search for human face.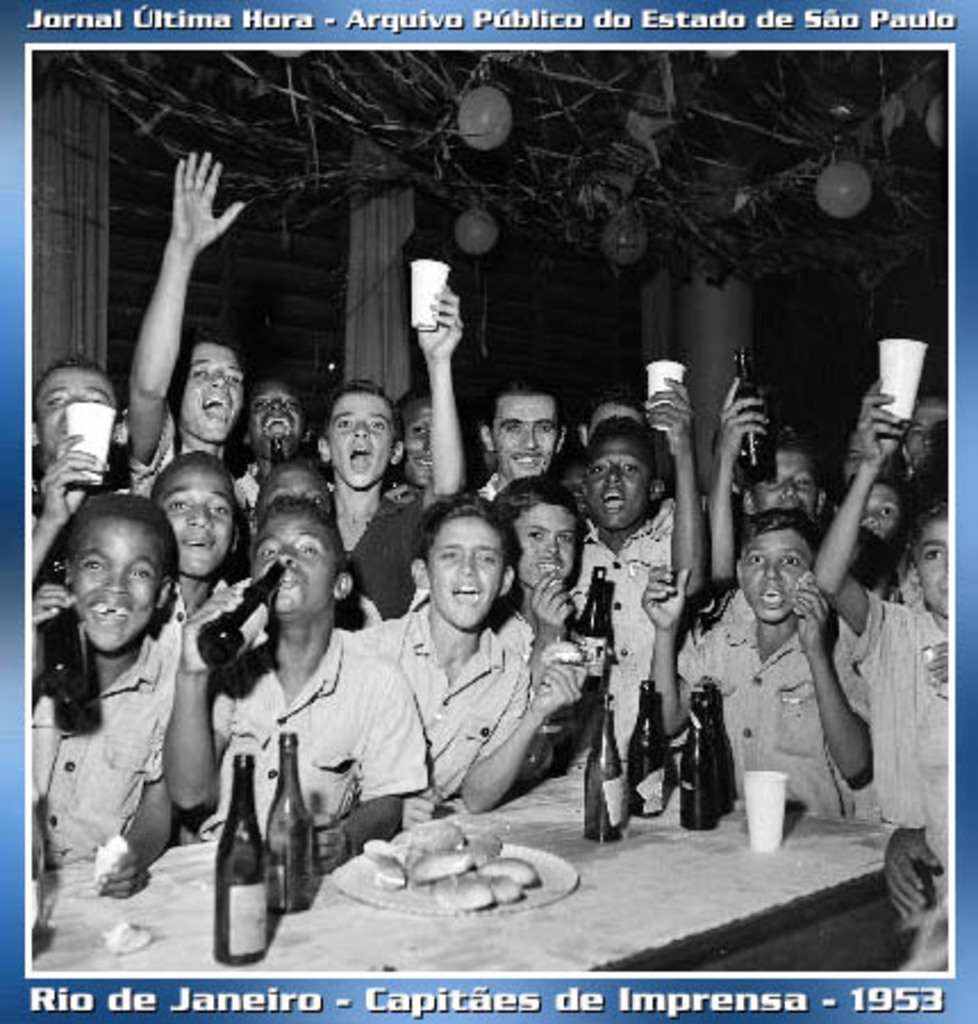
Found at locate(237, 380, 302, 444).
